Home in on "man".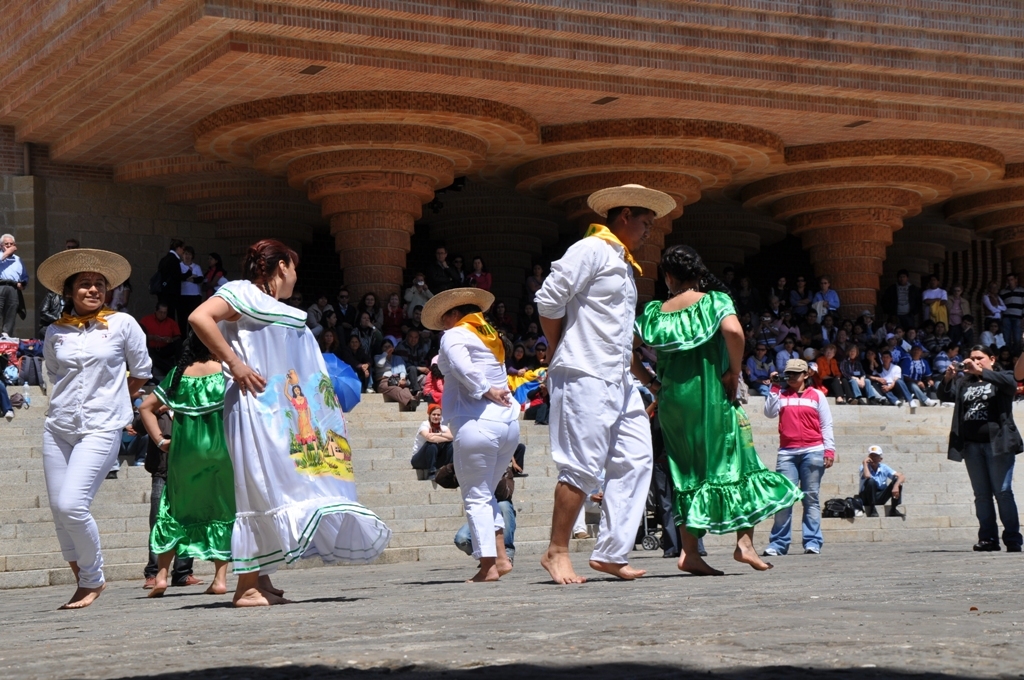
Homed in at (134,304,183,350).
